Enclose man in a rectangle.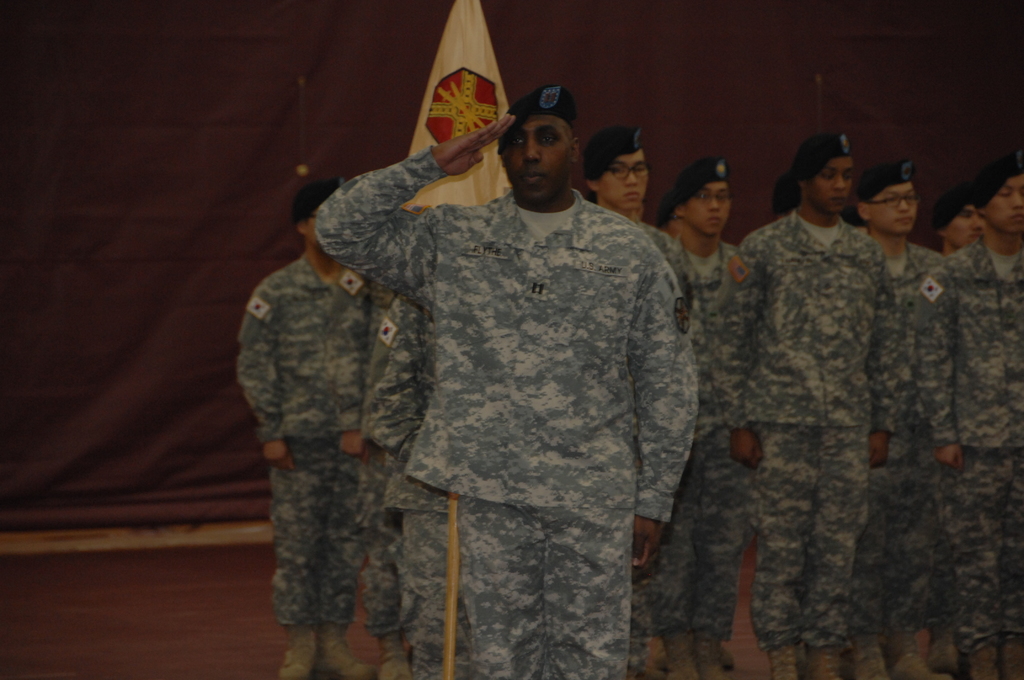
{"x1": 712, "y1": 133, "x2": 902, "y2": 679}.
